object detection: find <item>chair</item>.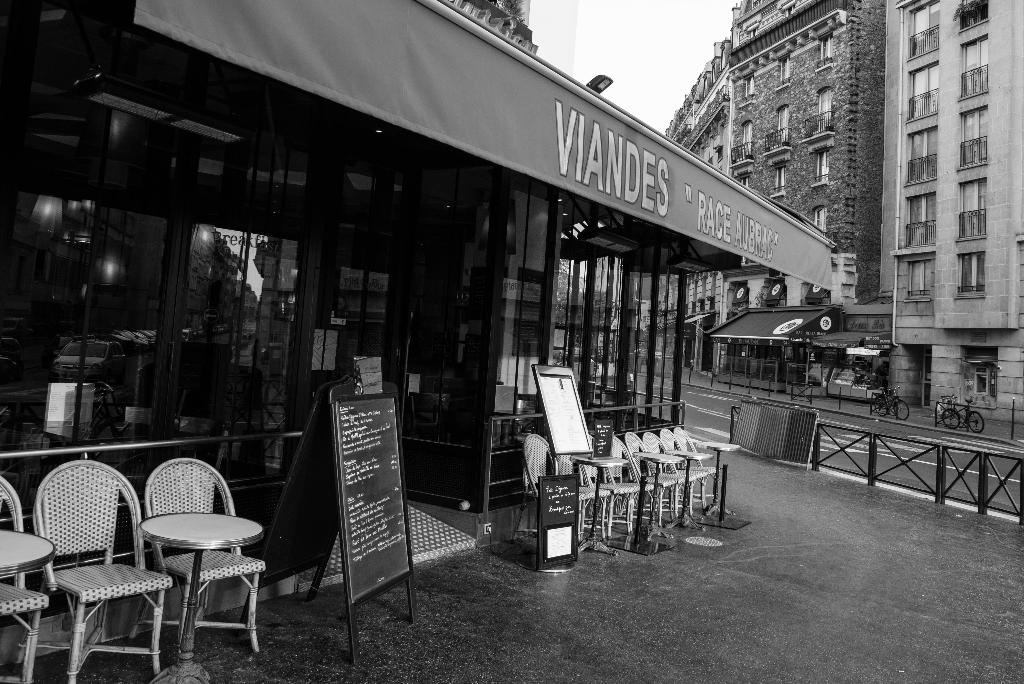
x1=26, y1=457, x2=173, y2=683.
